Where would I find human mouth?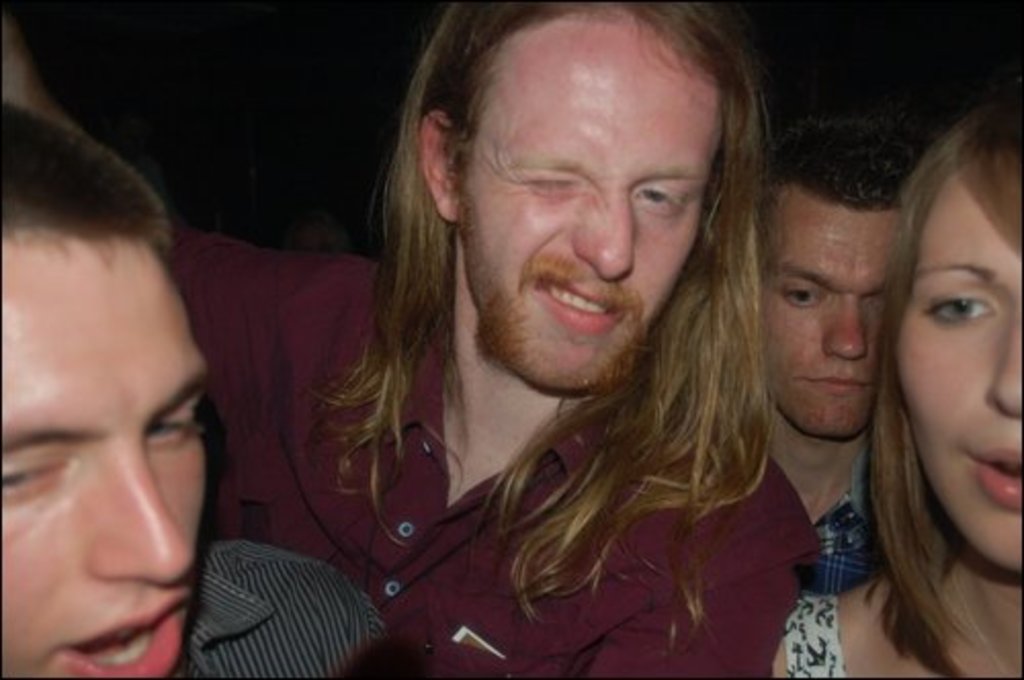
At (left=528, top=260, right=631, bottom=334).
